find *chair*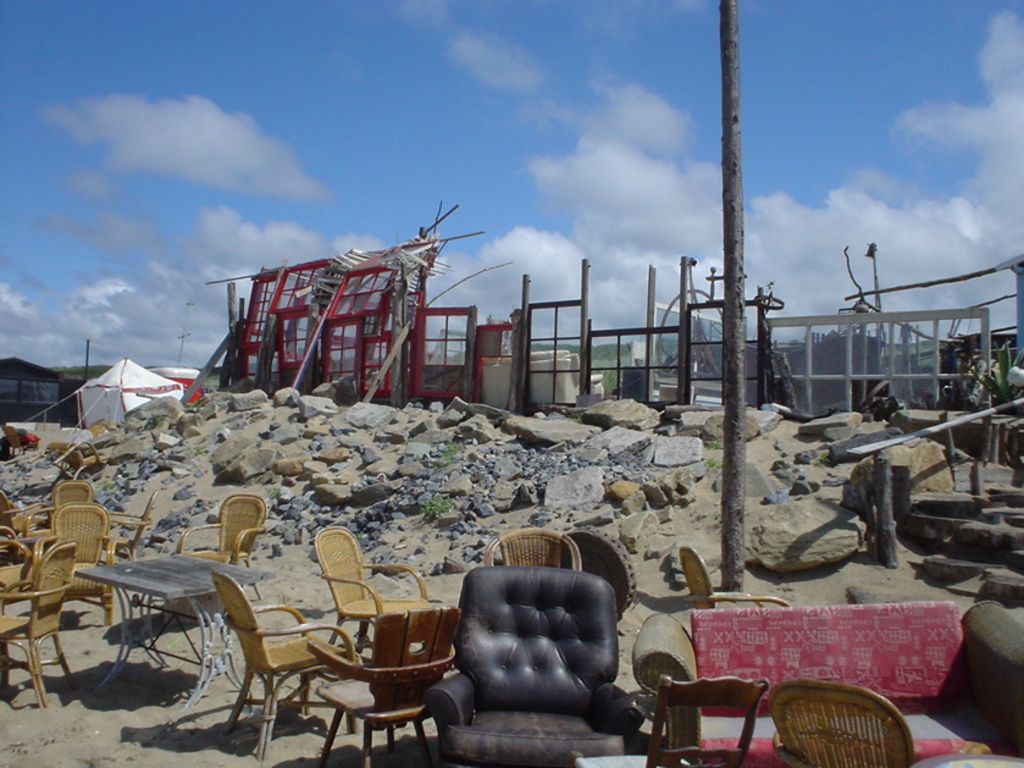
pyautogui.locateOnScreen(41, 438, 106, 485)
